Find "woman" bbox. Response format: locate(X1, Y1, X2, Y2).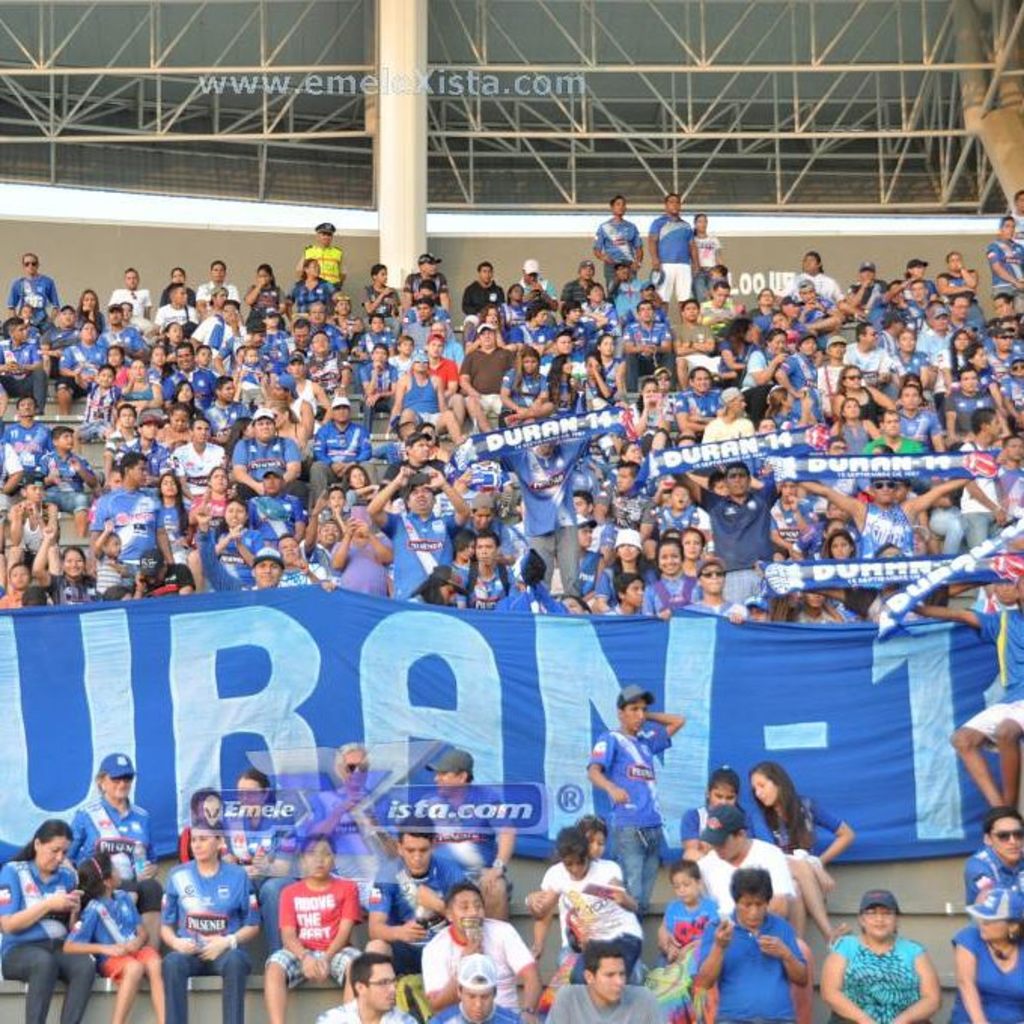
locate(693, 212, 723, 297).
